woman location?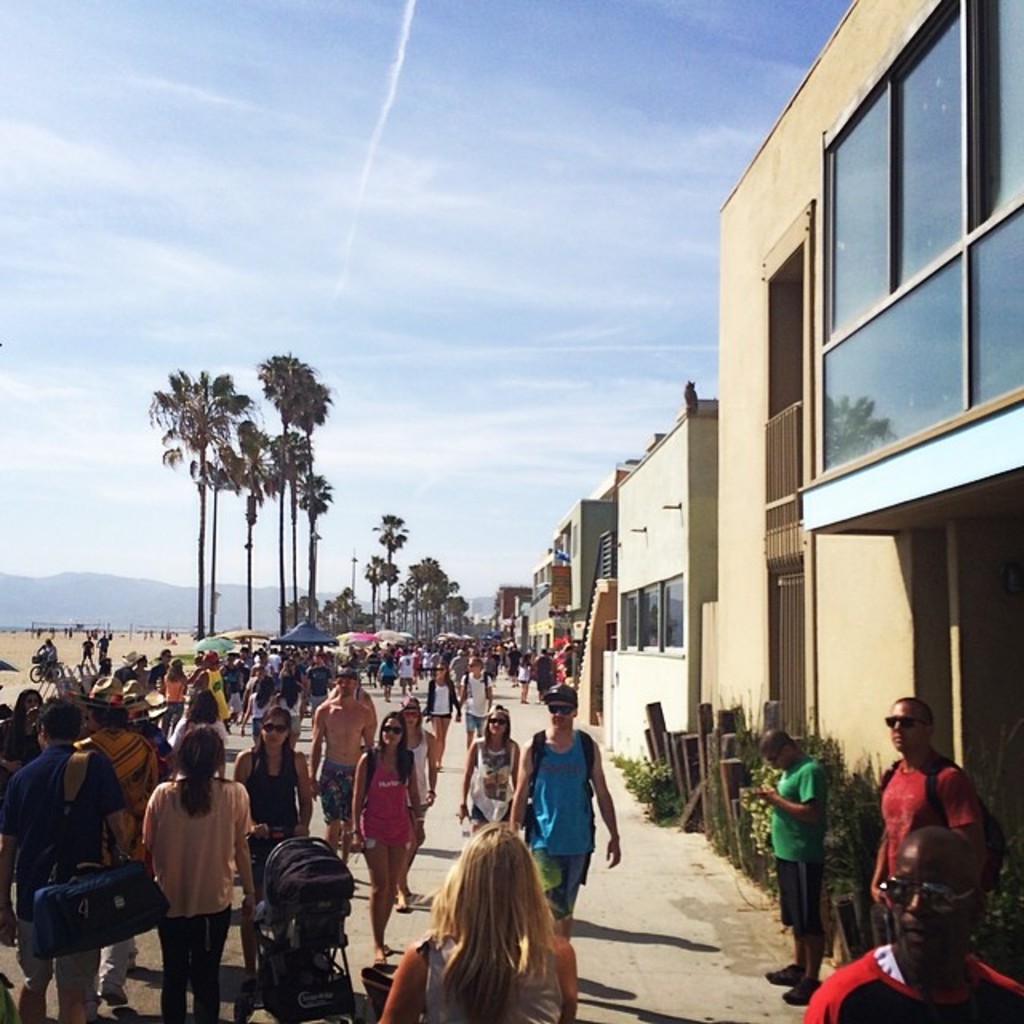
select_region(162, 658, 190, 733)
